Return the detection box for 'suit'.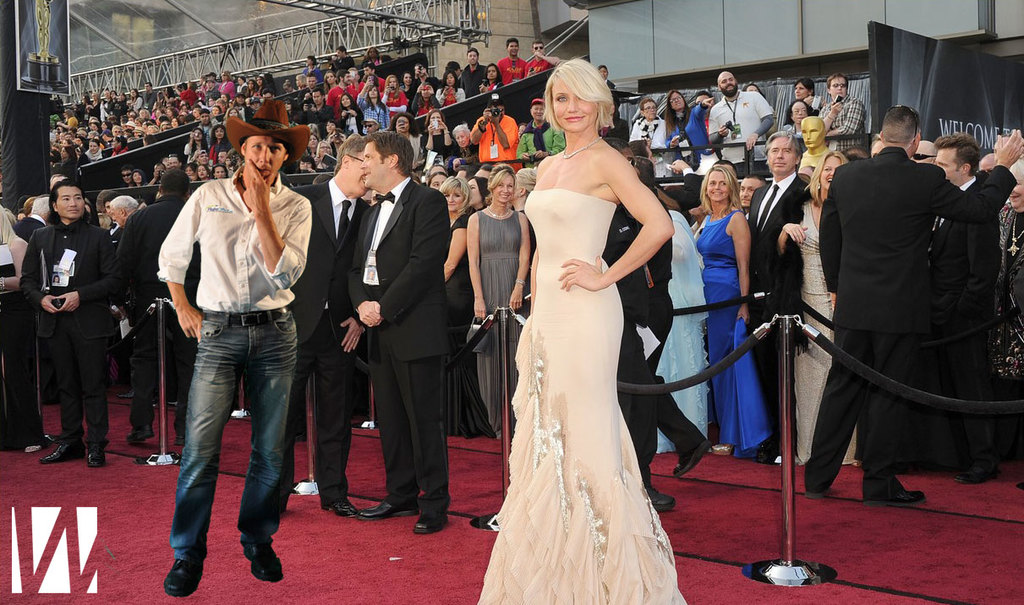
<box>816,144,1019,493</box>.
